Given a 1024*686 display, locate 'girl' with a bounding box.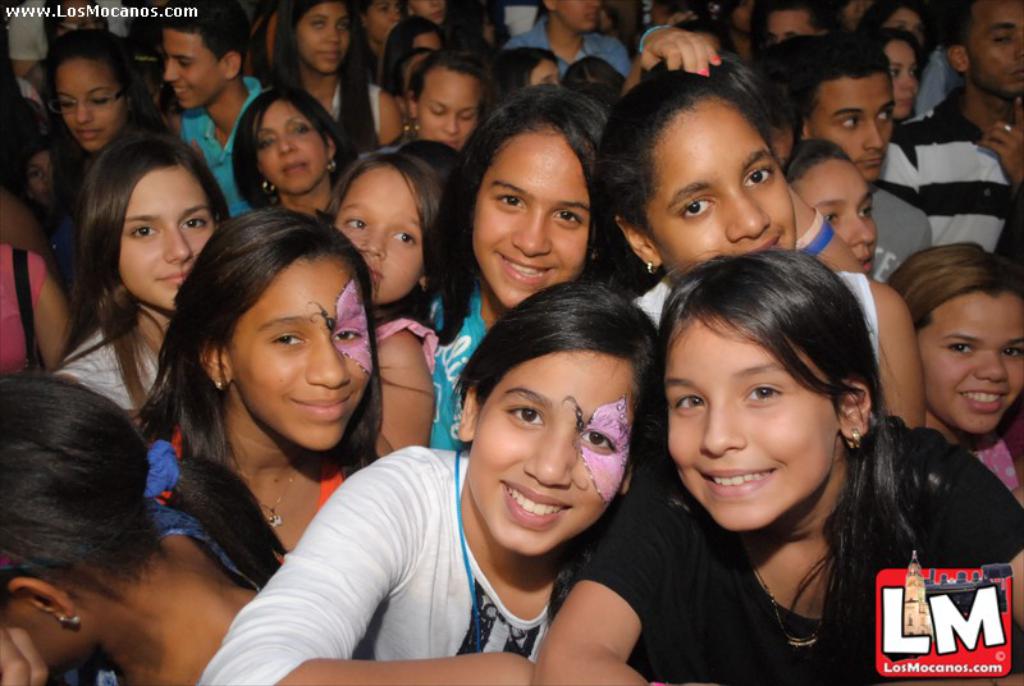
Located: BBox(594, 69, 910, 429).
